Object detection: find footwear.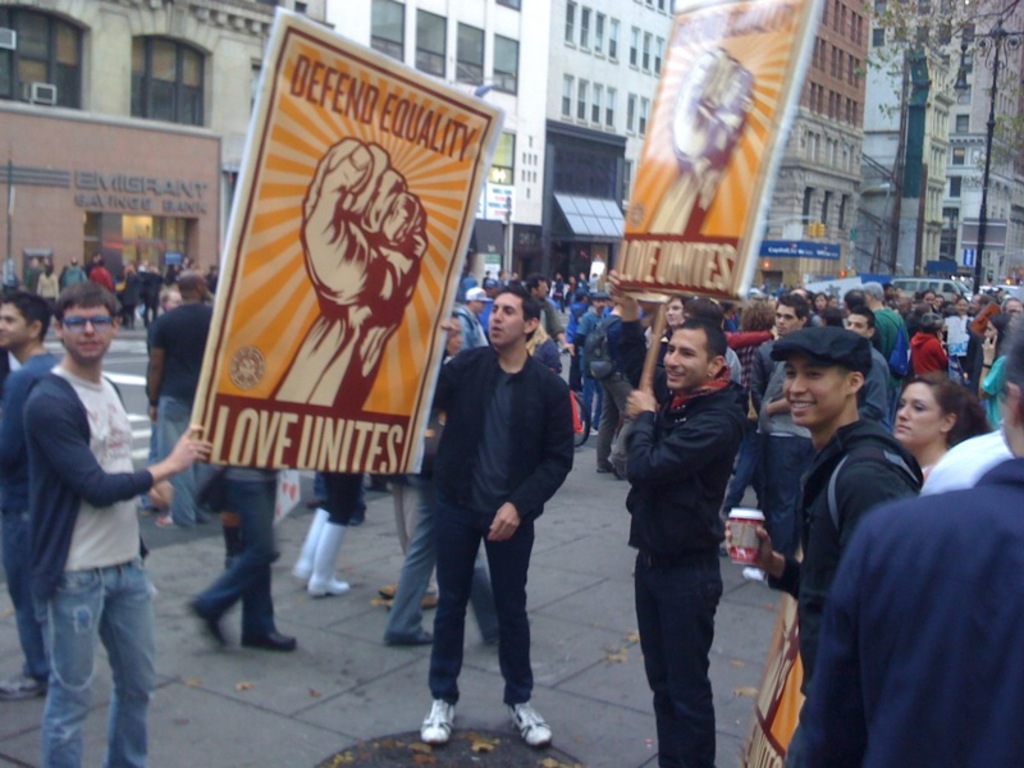
box(0, 668, 49, 698).
